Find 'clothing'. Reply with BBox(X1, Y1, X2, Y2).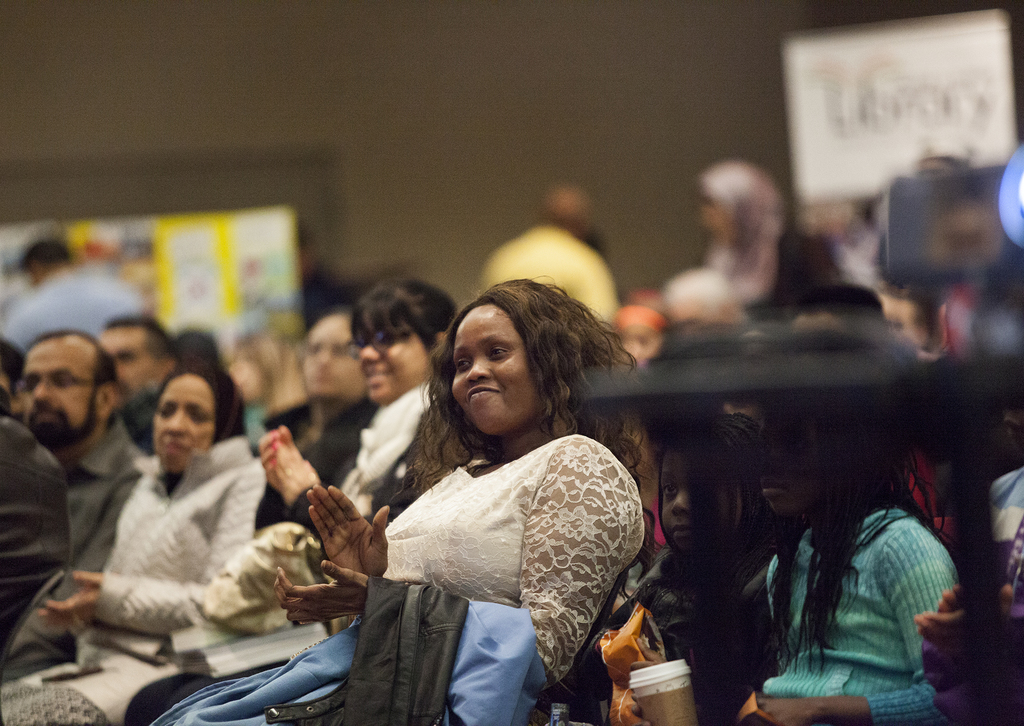
BBox(755, 508, 966, 725).
